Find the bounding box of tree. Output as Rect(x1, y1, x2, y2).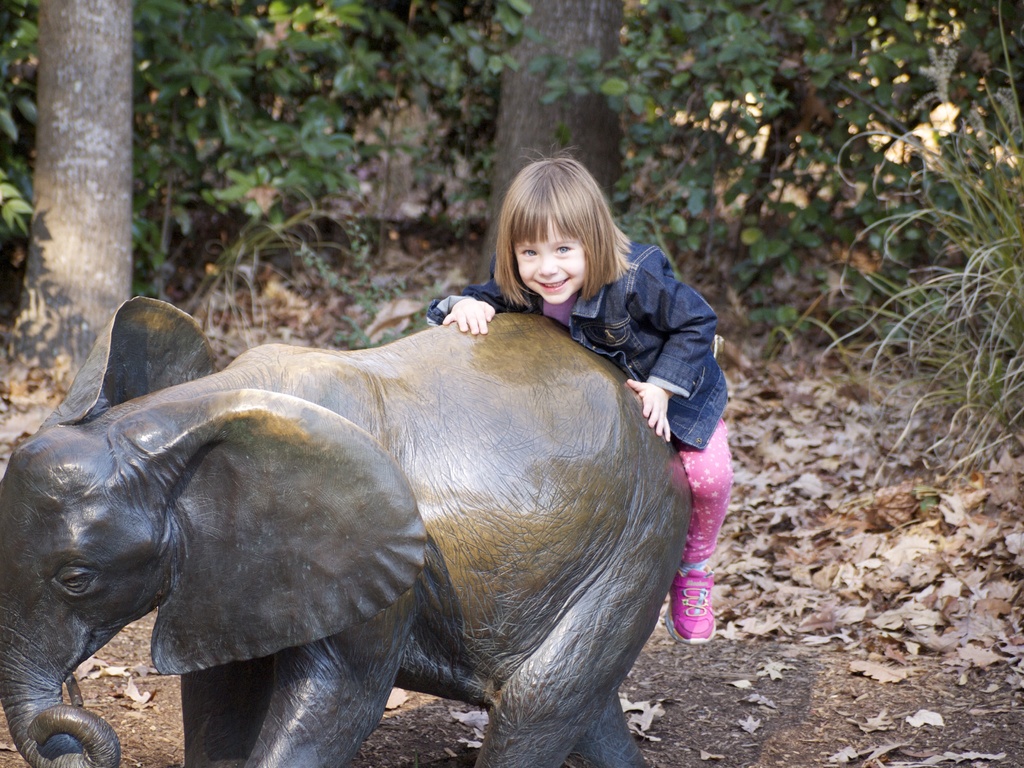
Rect(467, 0, 653, 296).
